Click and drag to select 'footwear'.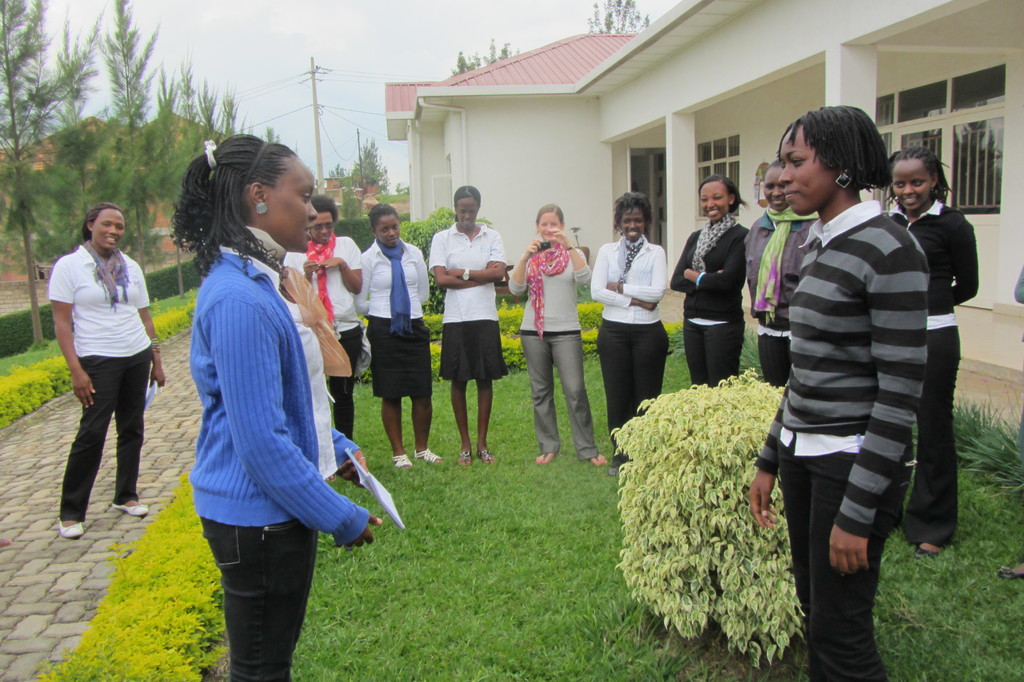
Selection: 110 501 152 516.
